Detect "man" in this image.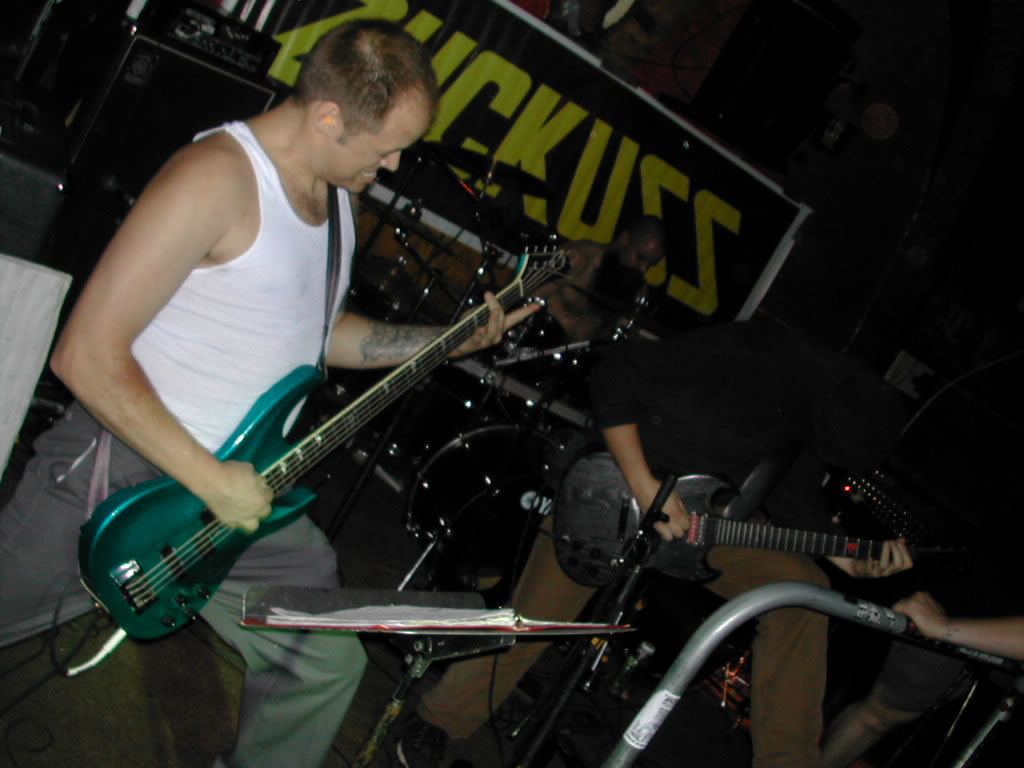
Detection: 0:12:541:767.
